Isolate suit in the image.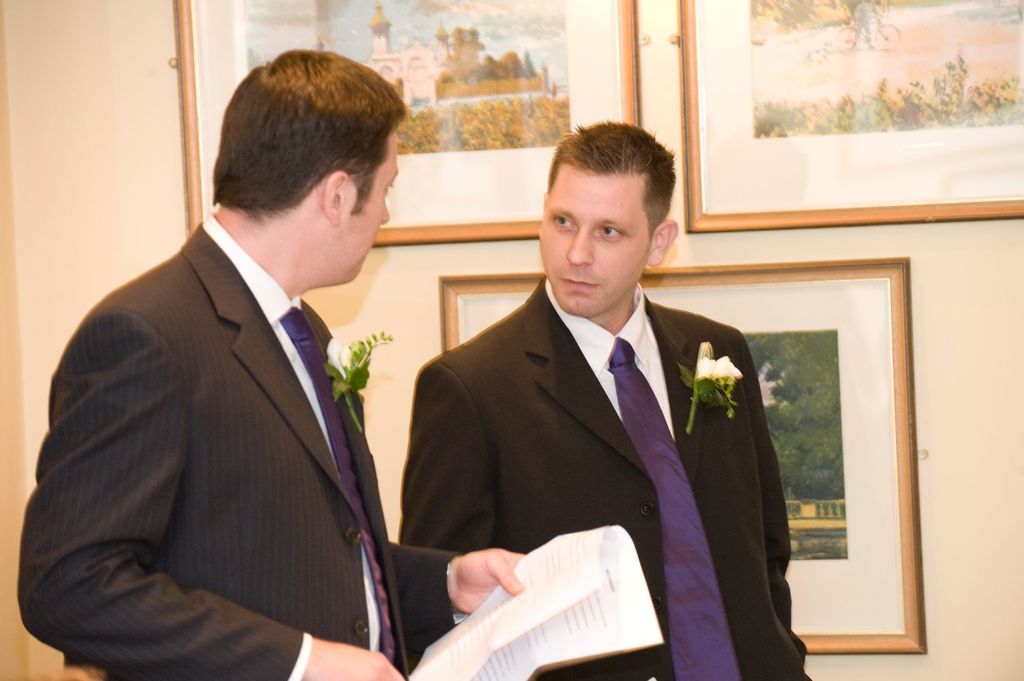
Isolated region: <bbox>19, 214, 467, 680</bbox>.
